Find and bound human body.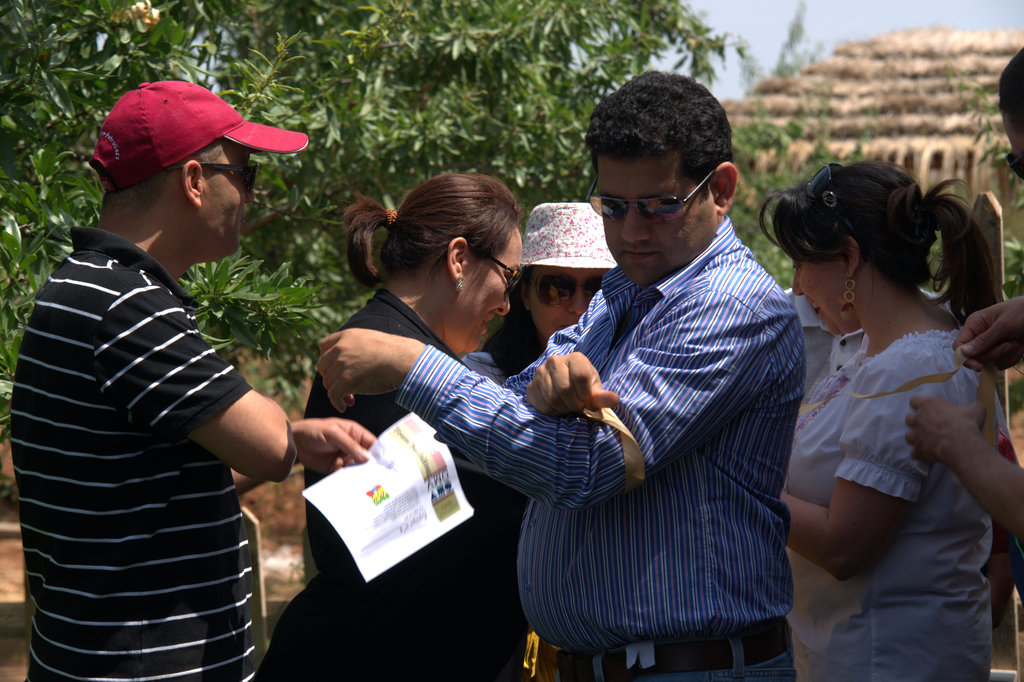
Bound: <box>460,197,620,681</box>.
